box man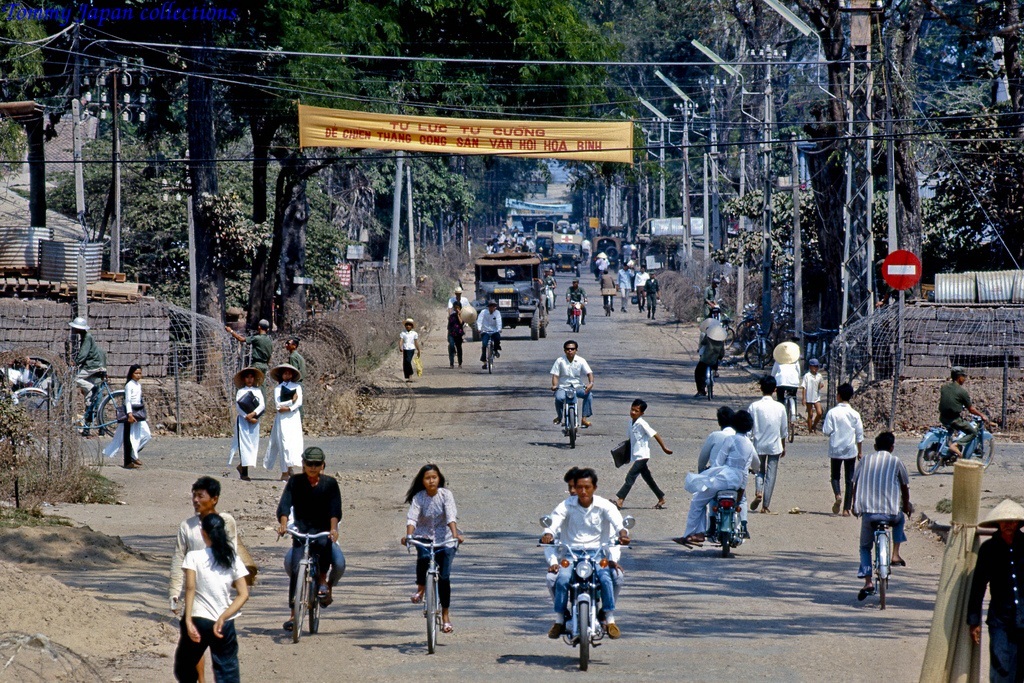
<bbox>966, 500, 1023, 682</bbox>
